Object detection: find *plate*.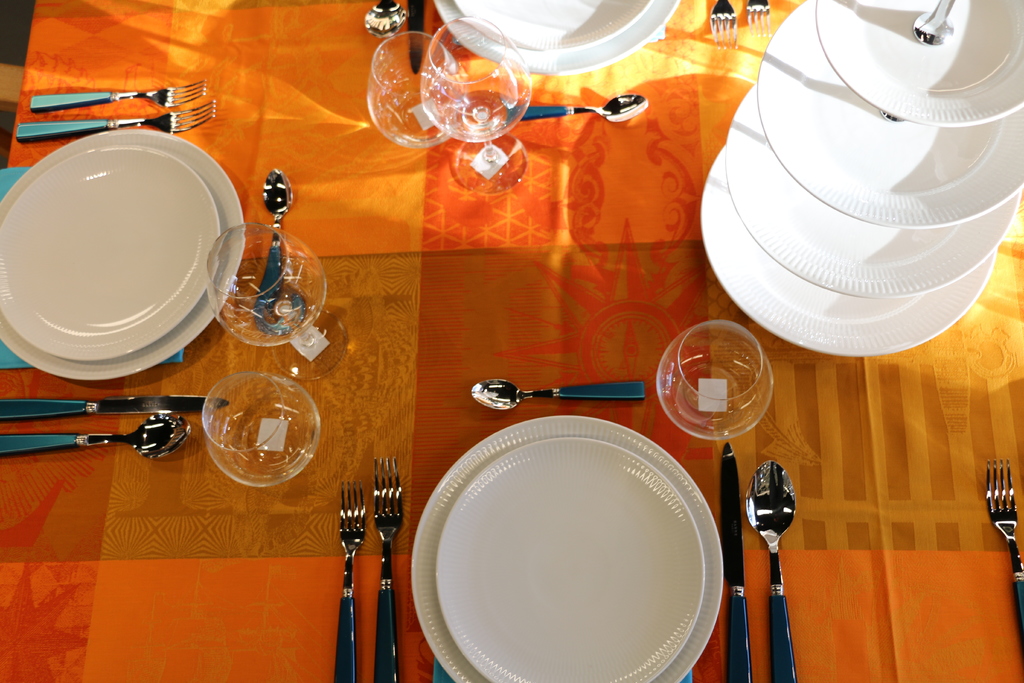
<box>442,0,650,50</box>.
